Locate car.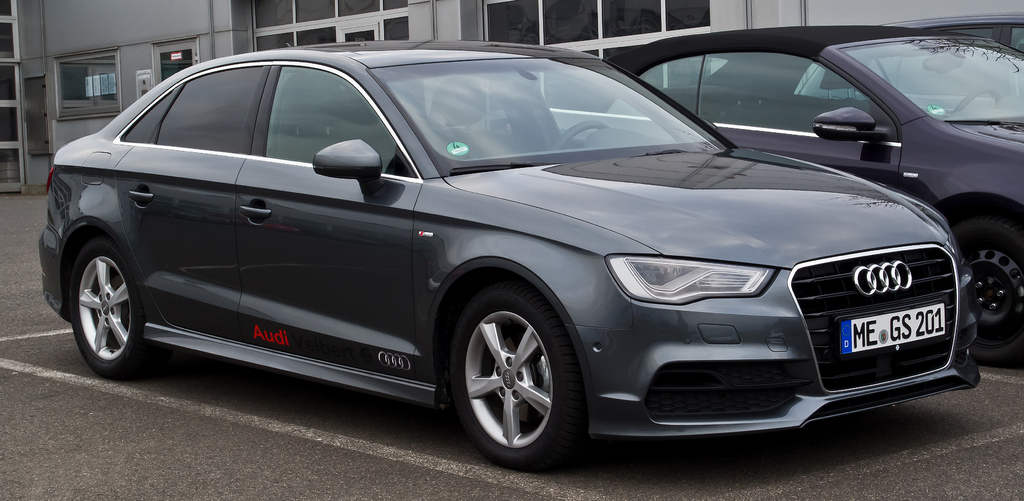
Bounding box: rect(545, 24, 1023, 367).
